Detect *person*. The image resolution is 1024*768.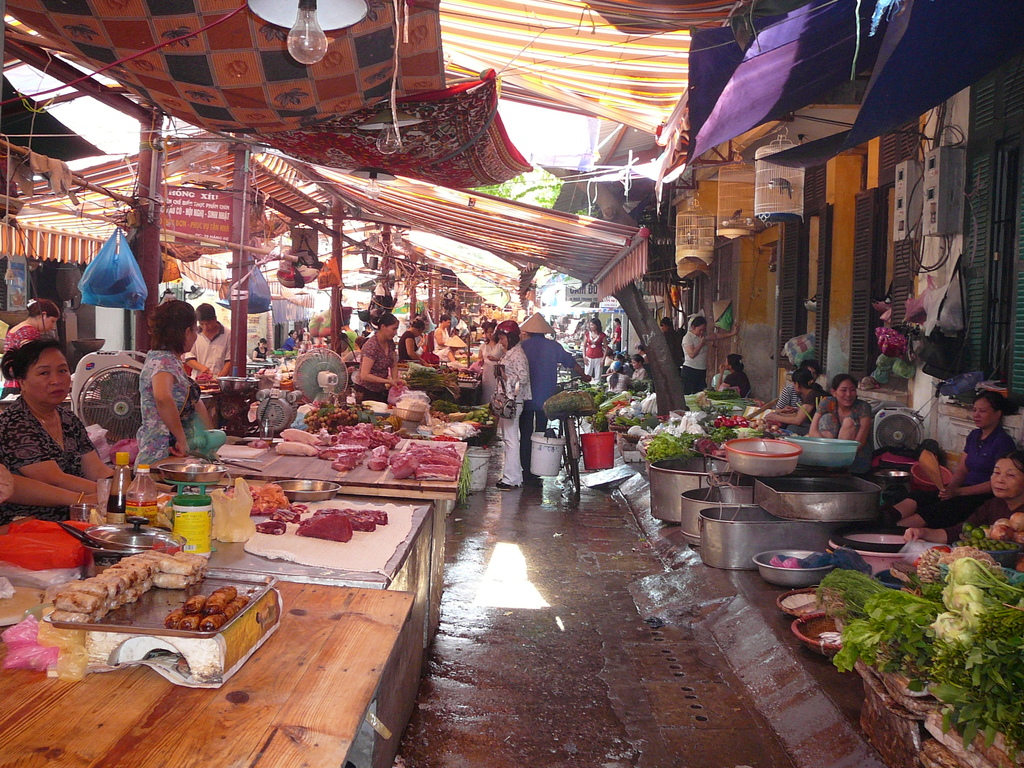
rect(0, 336, 122, 493).
